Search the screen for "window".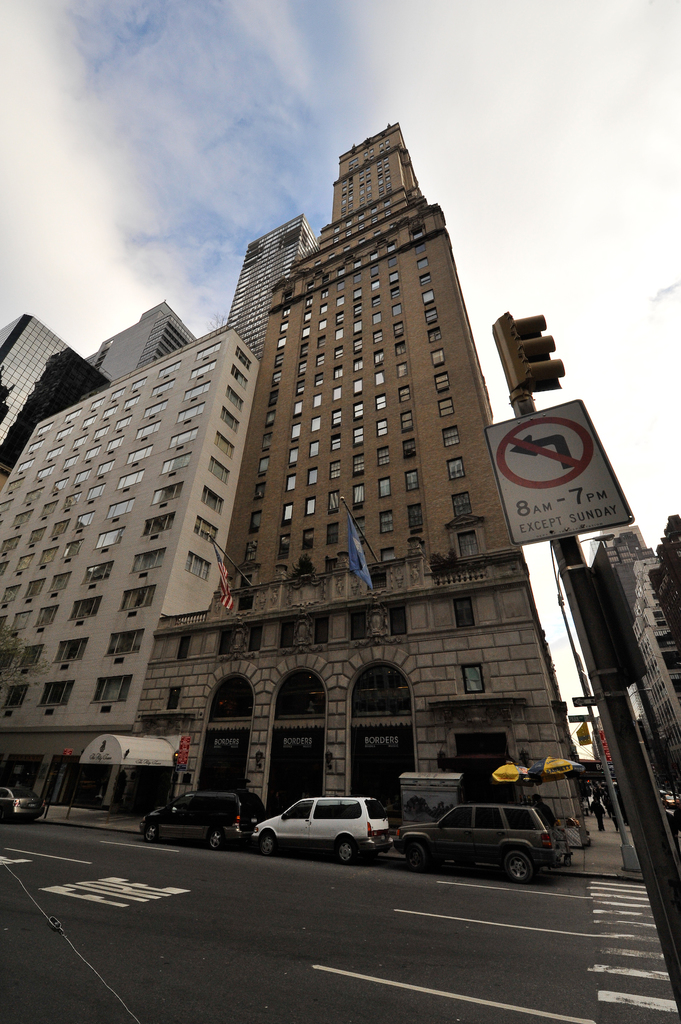
Found at x1=274 y1=352 x2=283 y2=366.
